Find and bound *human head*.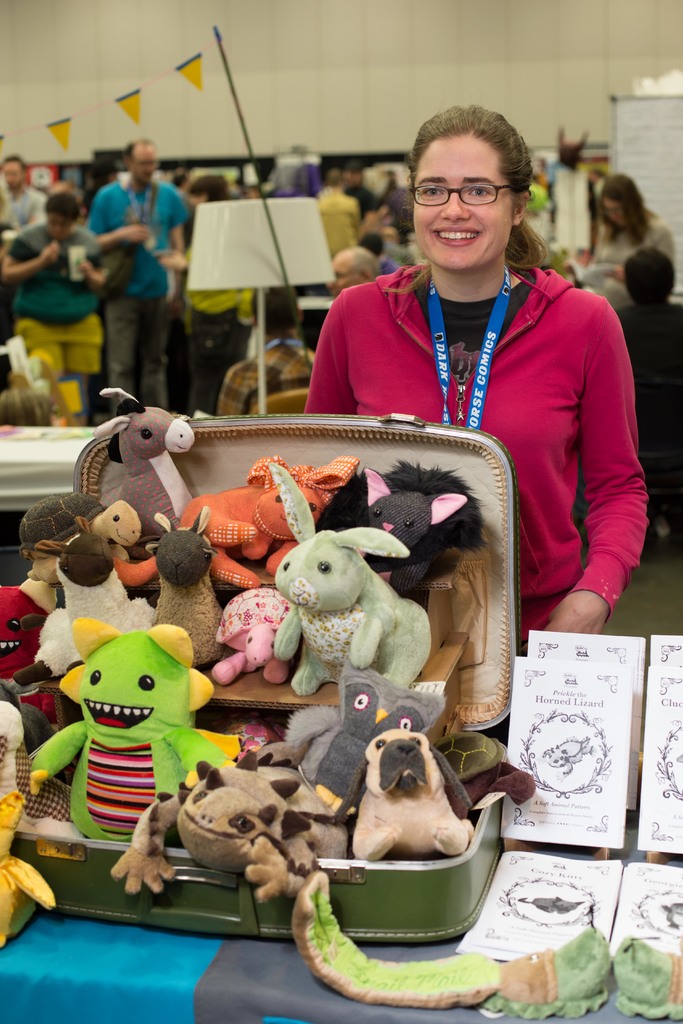
Bound: bbox=[186, 175, 226, 204].
